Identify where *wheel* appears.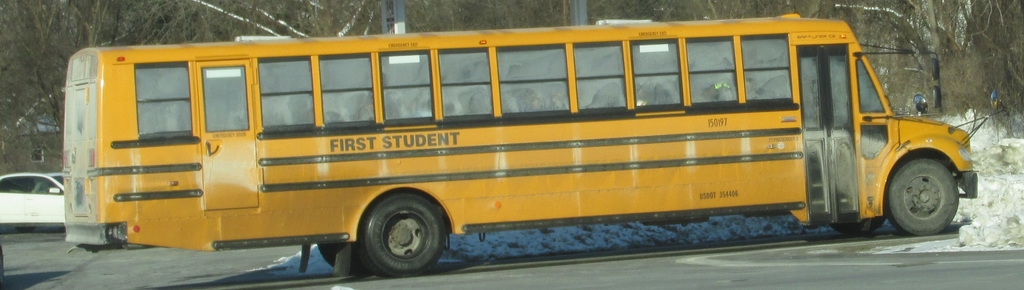
Appears at box=[357, 192, 447, 282].
